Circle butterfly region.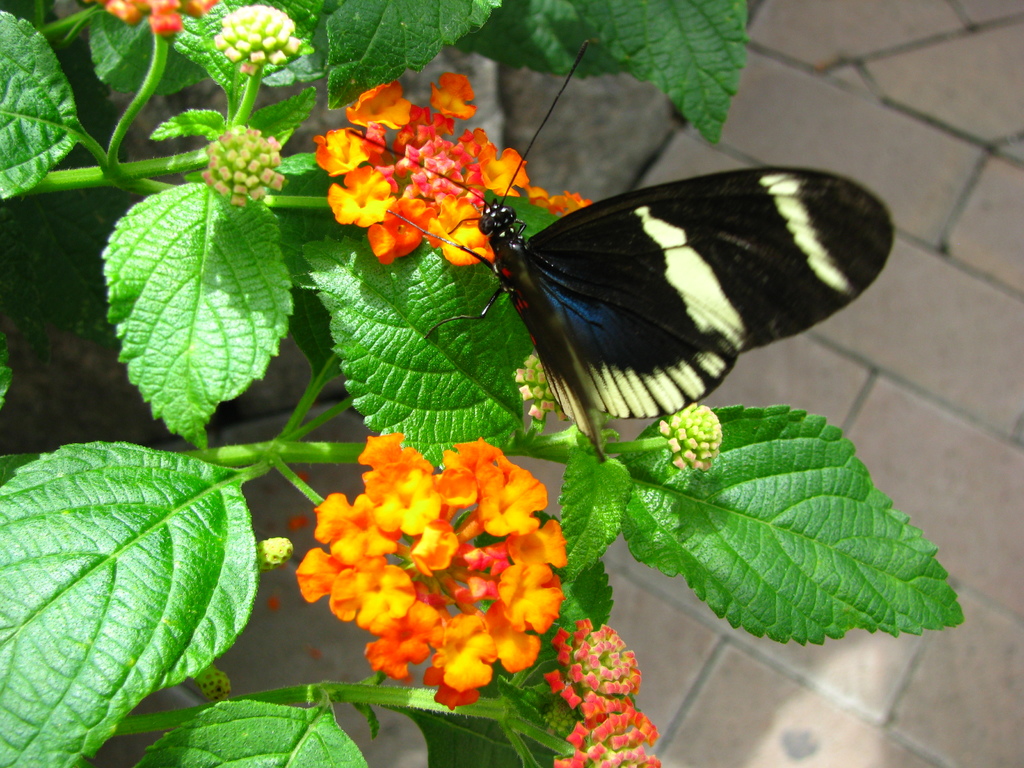
Region: [x1=438, y1=103, x2=840, y2=466].
